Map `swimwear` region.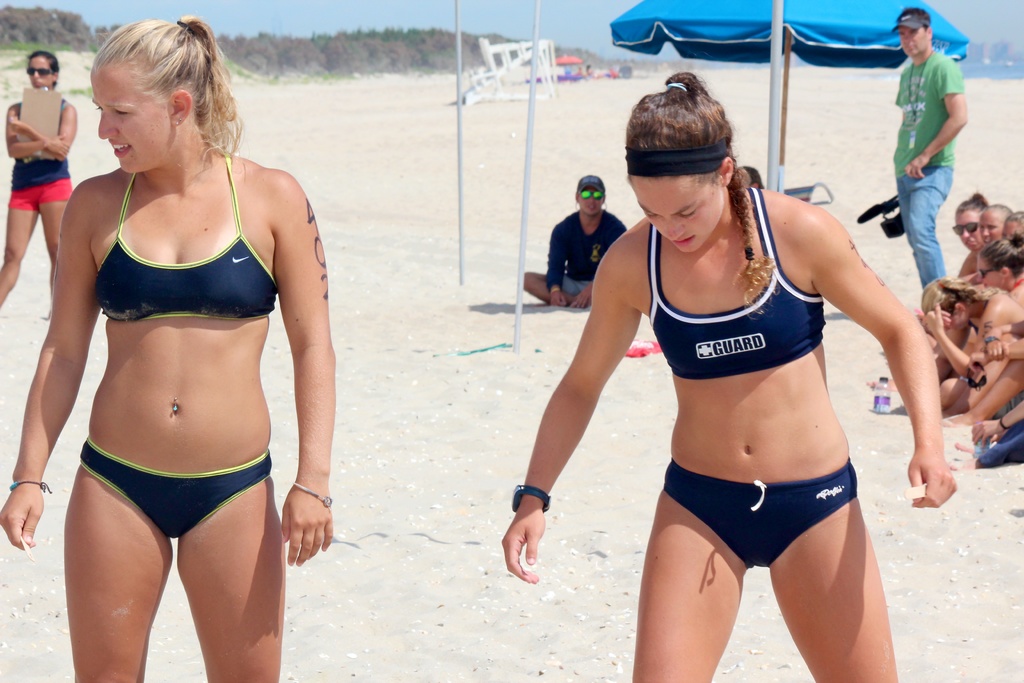
Mapped to (663, 454, 869, 572).
